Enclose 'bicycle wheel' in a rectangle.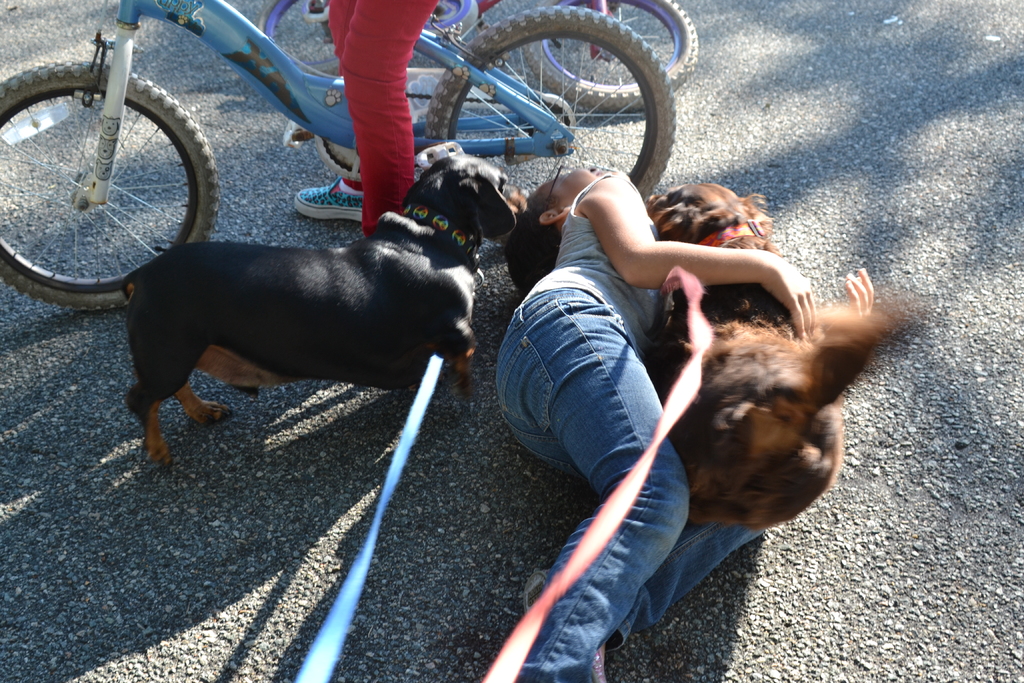
x1=0, y1=58, x2=219, y2=311.
